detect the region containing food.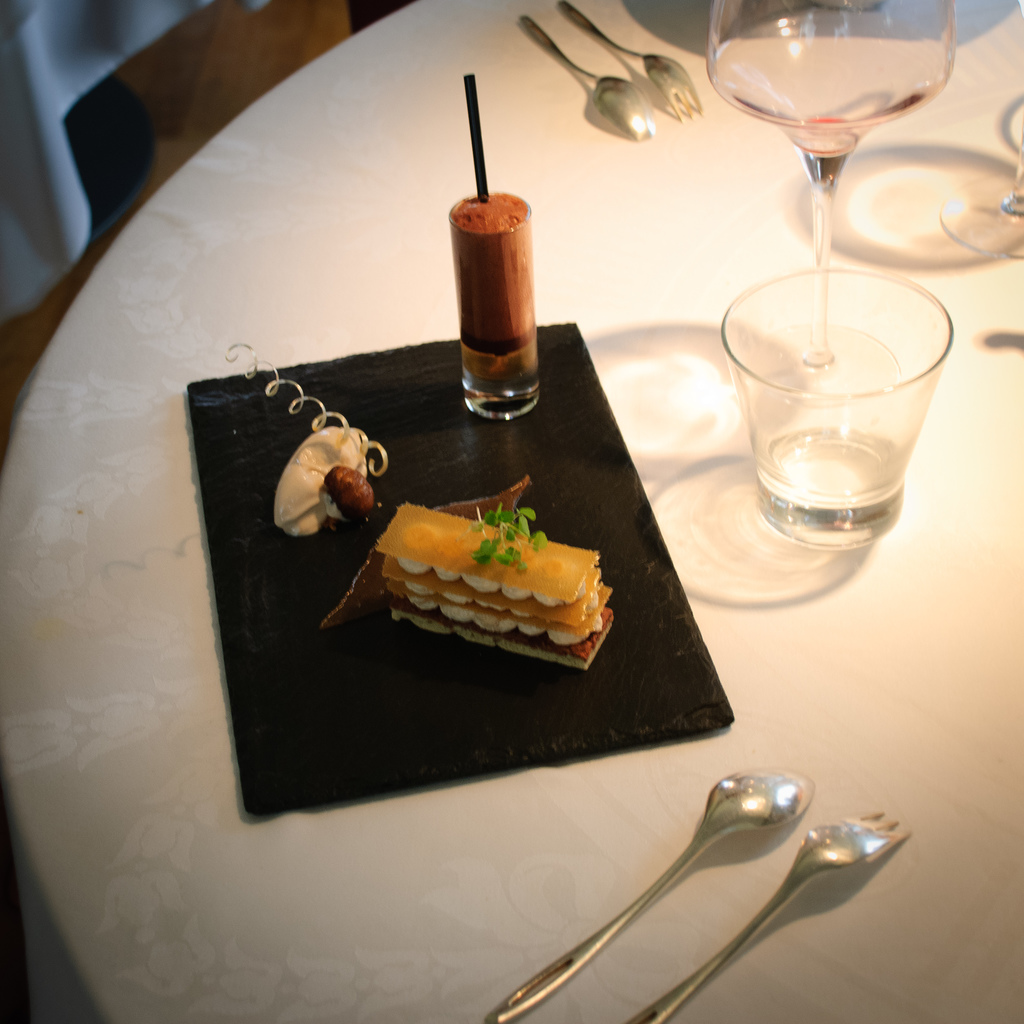
left=321, top=466, right=382, bottom=532.
